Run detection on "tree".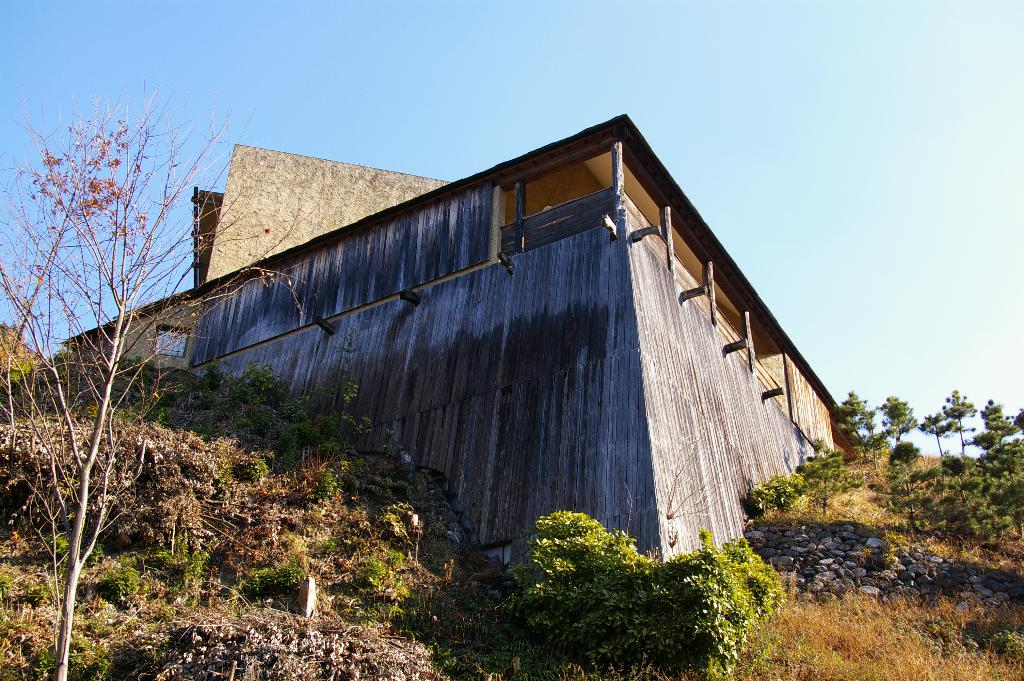
Result: select_region(845, 387, 881, 448).
